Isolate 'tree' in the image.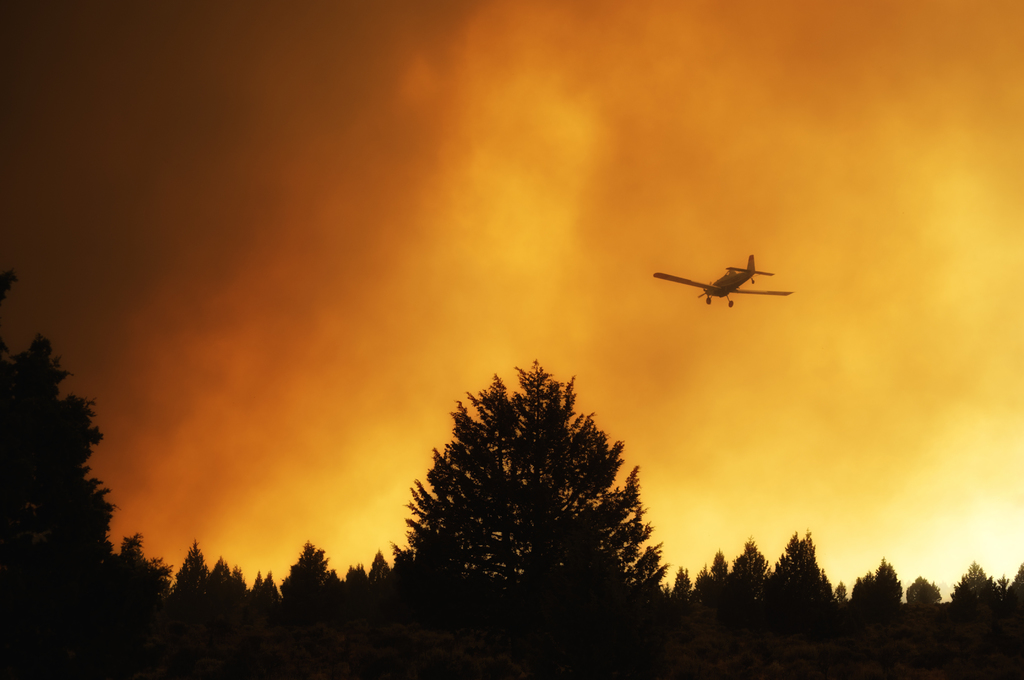
Isolated region: x1=5, y1=329, x2=116, y2=679.
